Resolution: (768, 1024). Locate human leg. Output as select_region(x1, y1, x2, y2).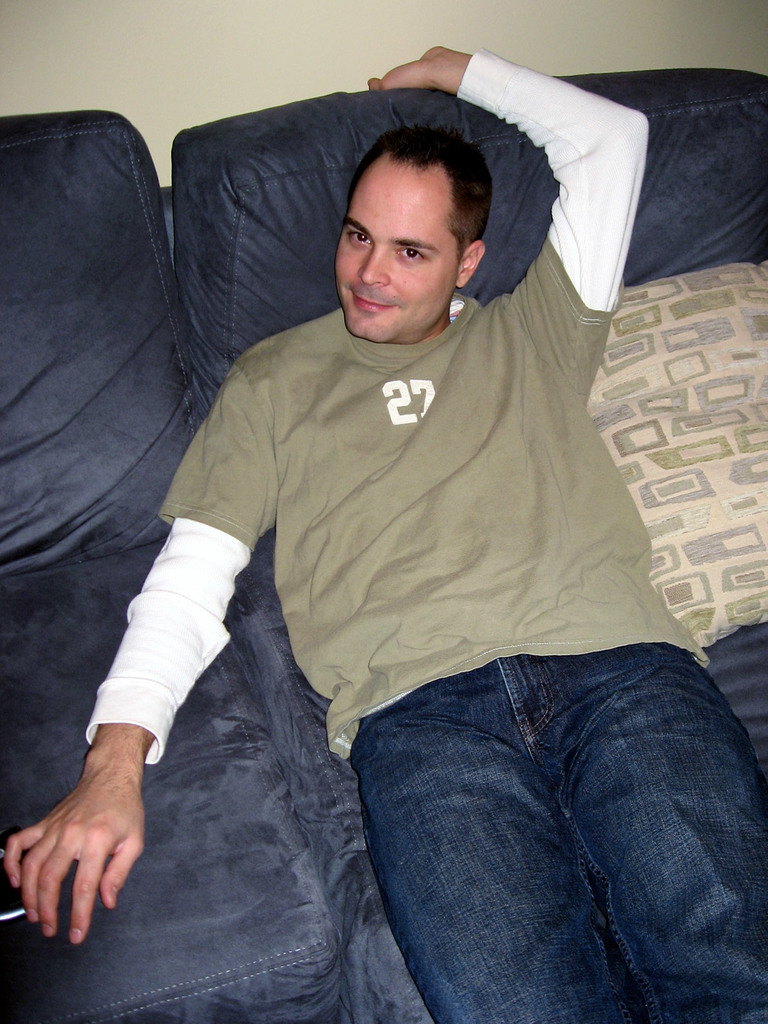
select_region(356, 686, 644, 1023).
